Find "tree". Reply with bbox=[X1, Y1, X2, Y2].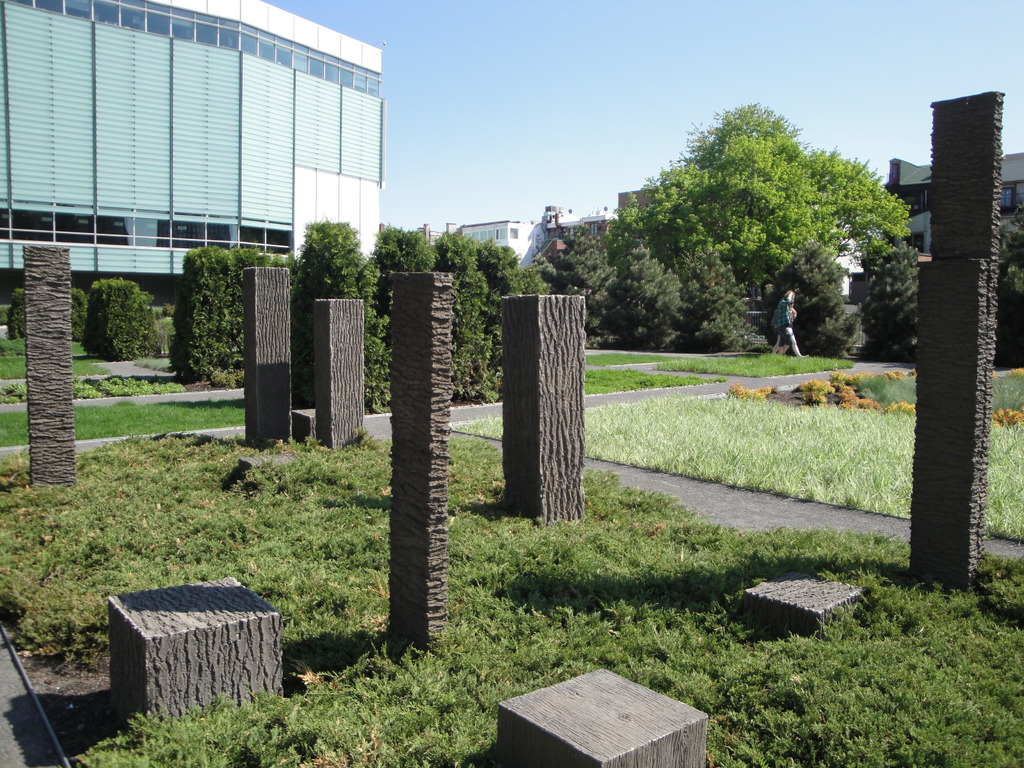
bbox=[536, 225, 612, 349].
